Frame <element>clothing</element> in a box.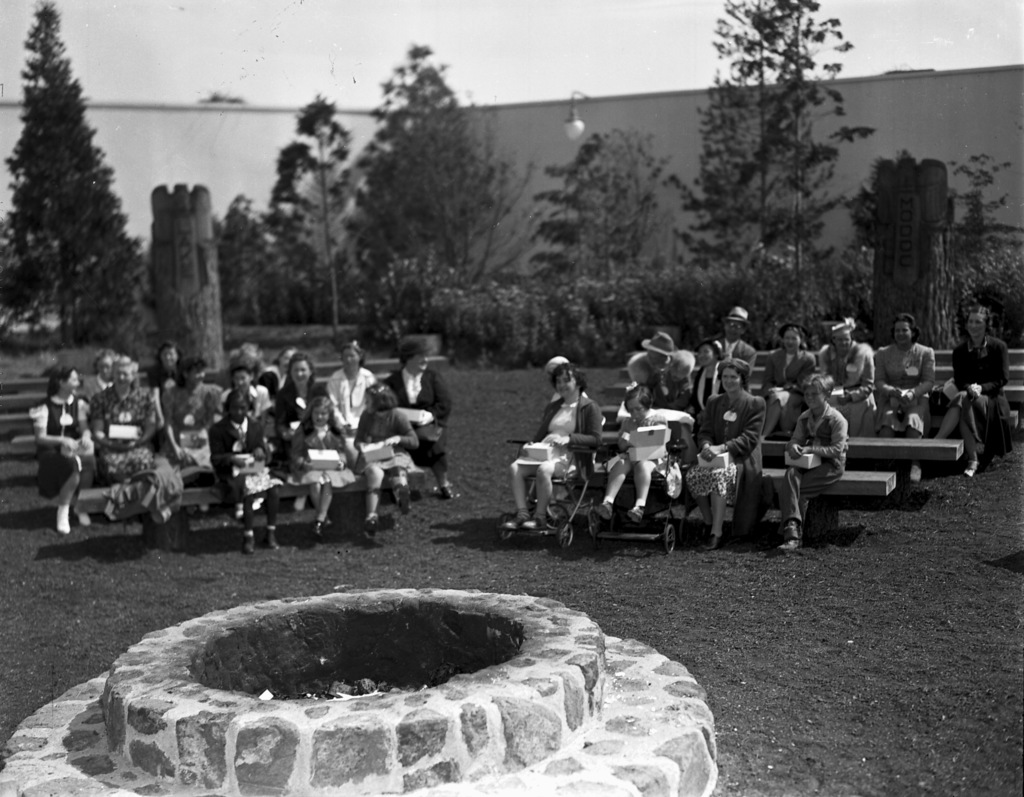
x1=721, y1=333, x2=753, y2=371.
